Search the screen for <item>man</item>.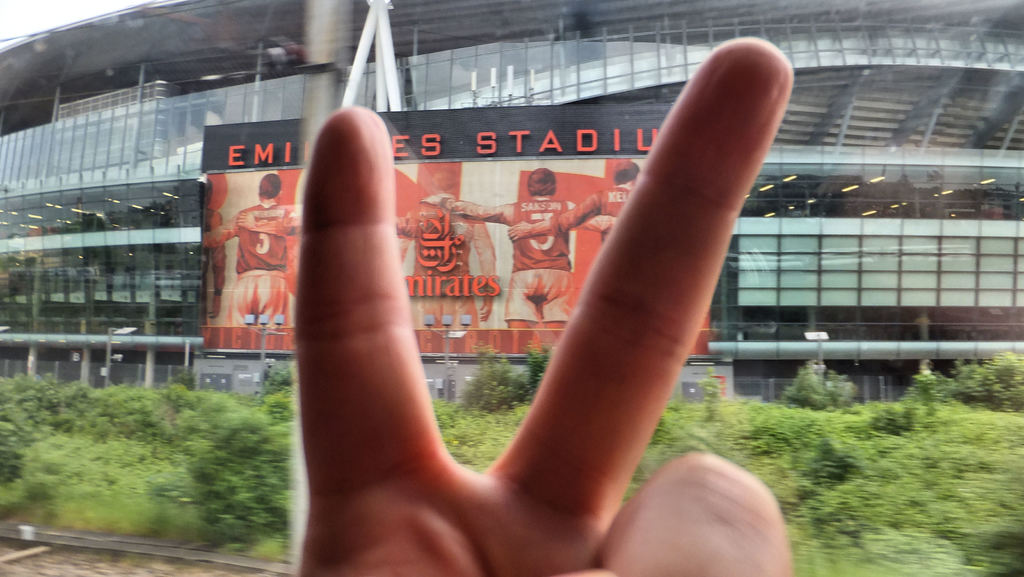
Found at {"left": 220, "top": 177, "right": 298, "bottom": 329}.
